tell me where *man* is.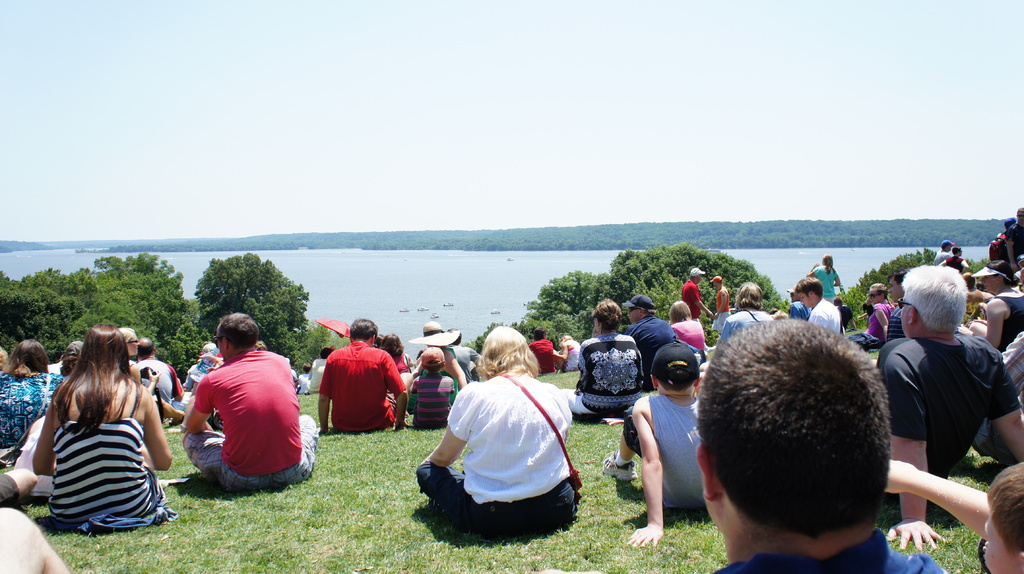
*man* is at <box>180,319,300,498</box>.
